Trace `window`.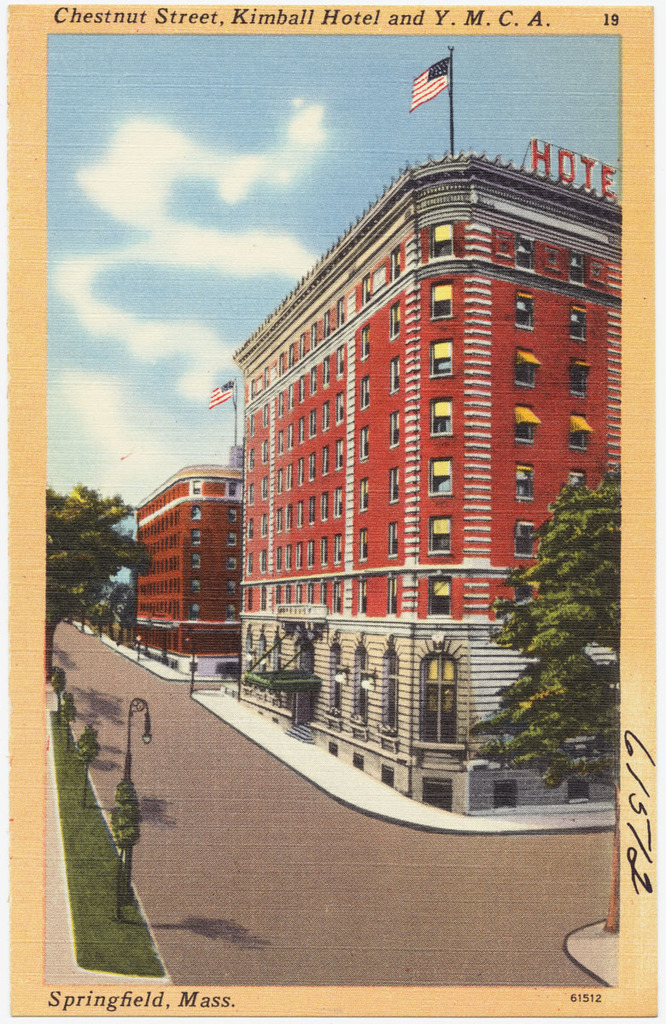
Traced to bbox(191, 555, 200, 567).
